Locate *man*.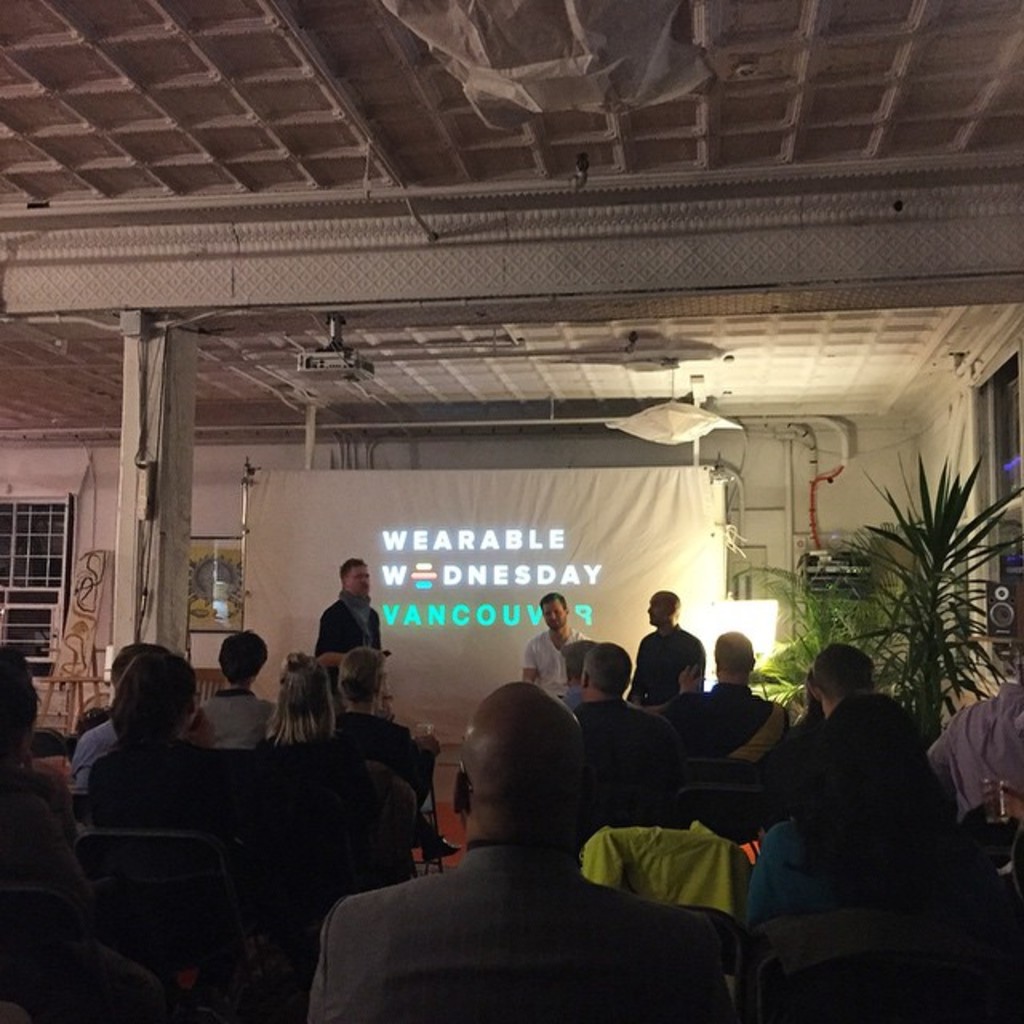
Bounding box: rect(333, 648, 459, 859).
